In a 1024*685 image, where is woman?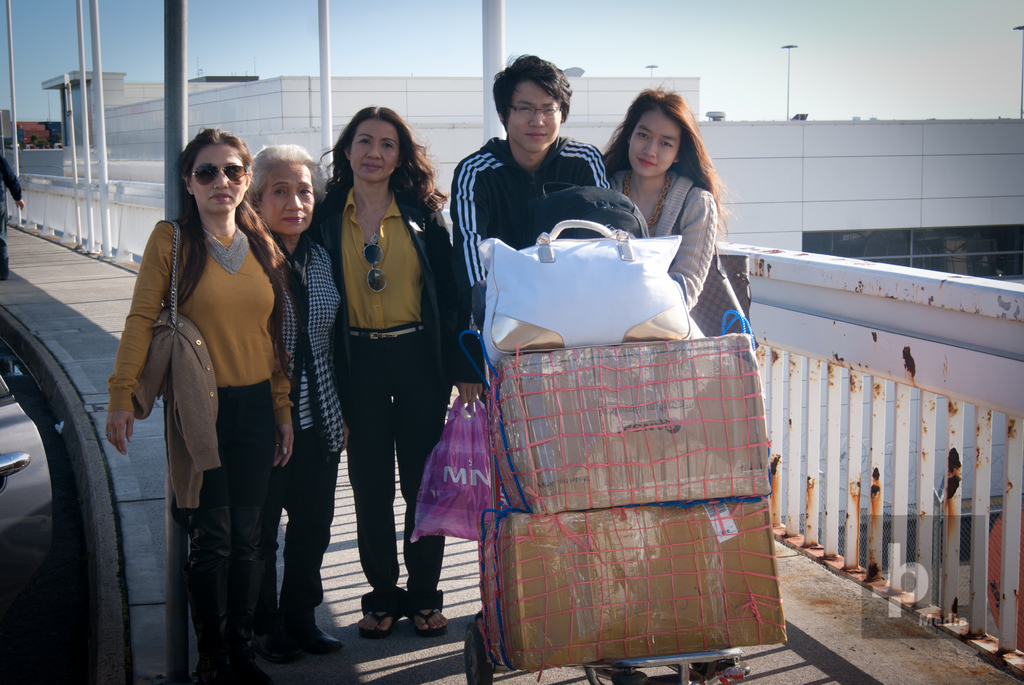
[x1=102, y1=125, x2=297, y2=684].
